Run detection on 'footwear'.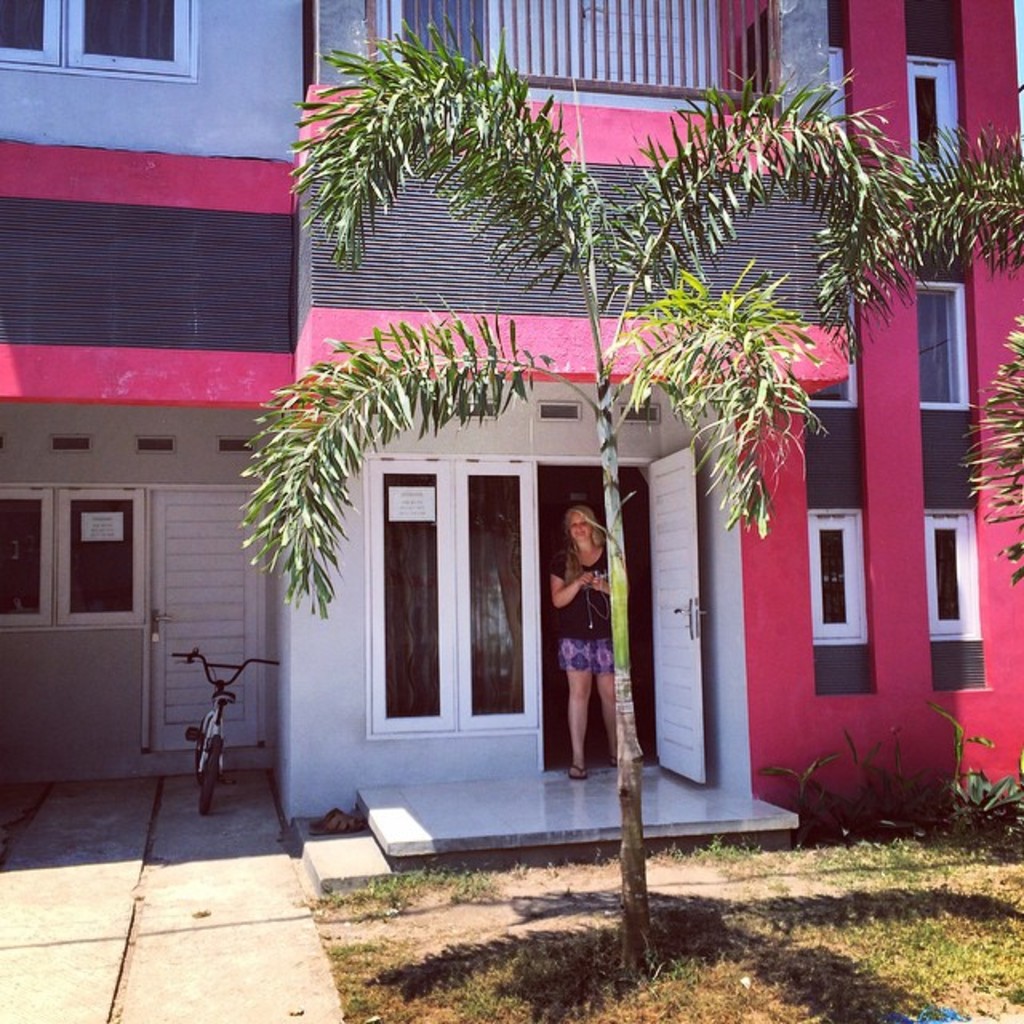
Result: box=[566, 758, 590, 781].
